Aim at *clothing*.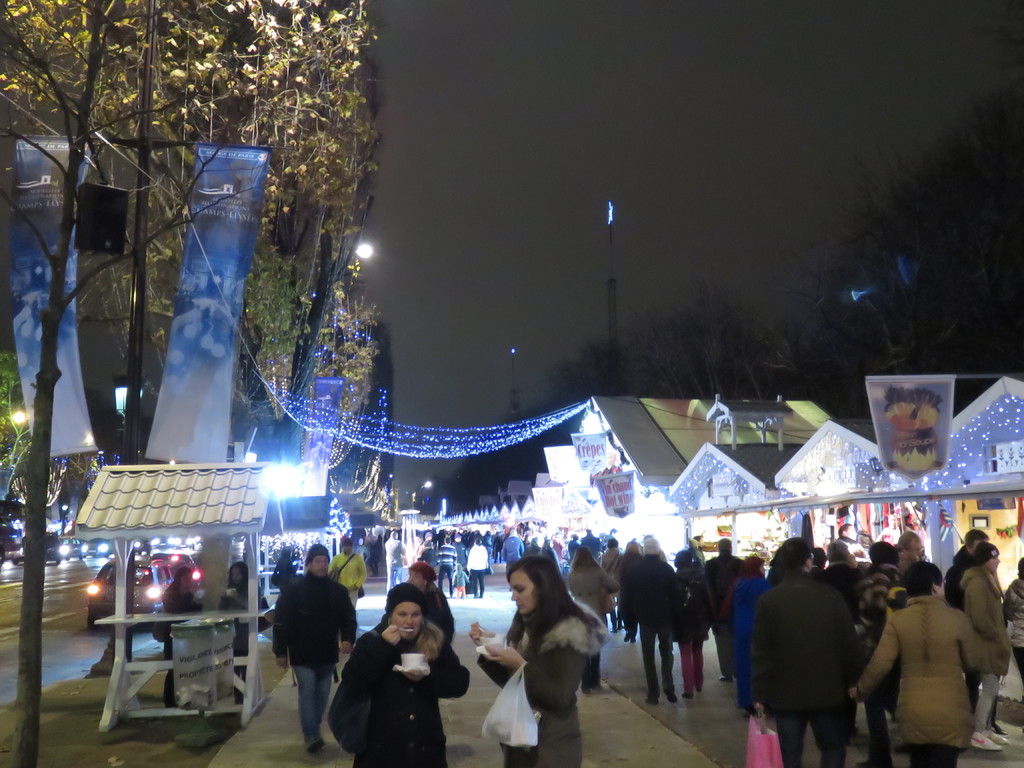
Aimed at [left=743, top=557, right=880, bottom=755].
